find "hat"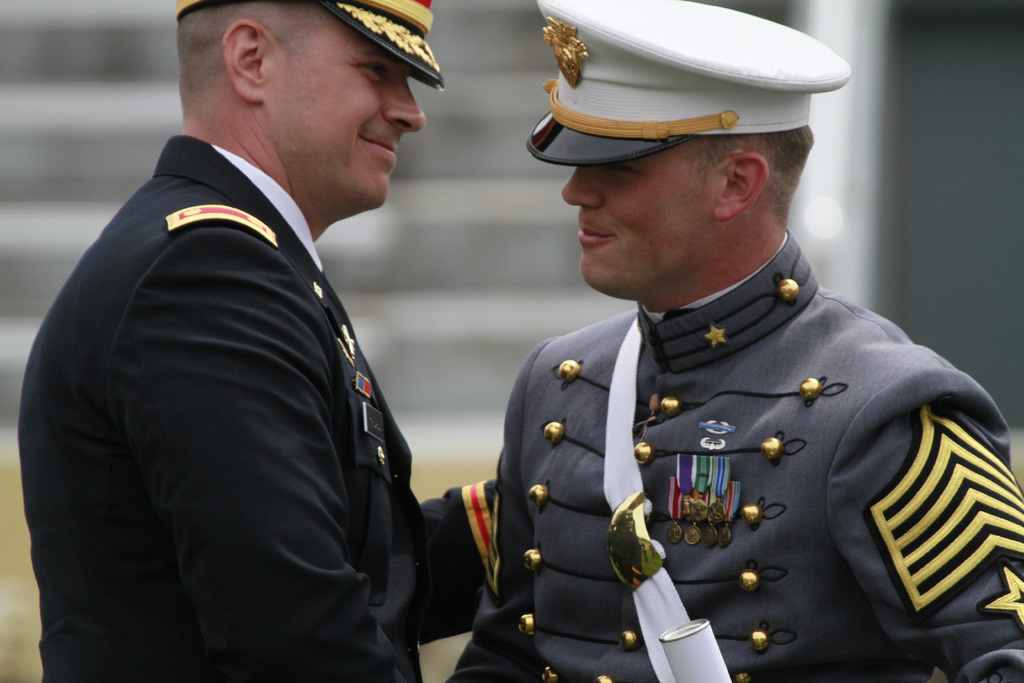
(525,0,851,167)
